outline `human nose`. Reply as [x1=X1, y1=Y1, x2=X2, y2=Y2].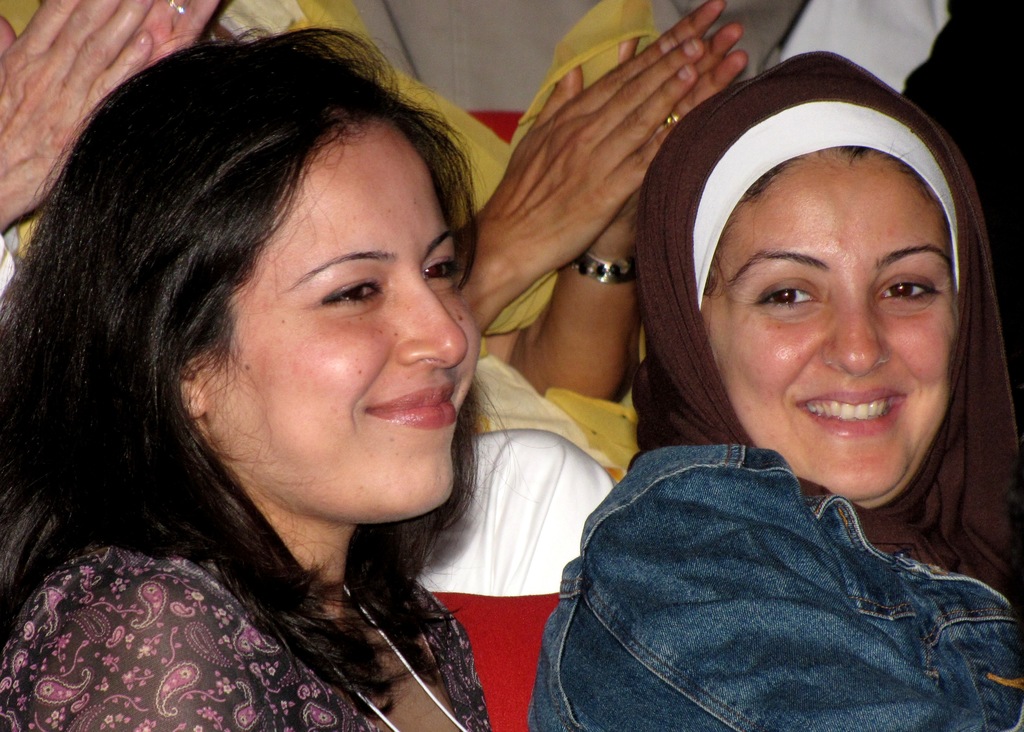
[x1=820, y1=300, x2=883, y2=378].
